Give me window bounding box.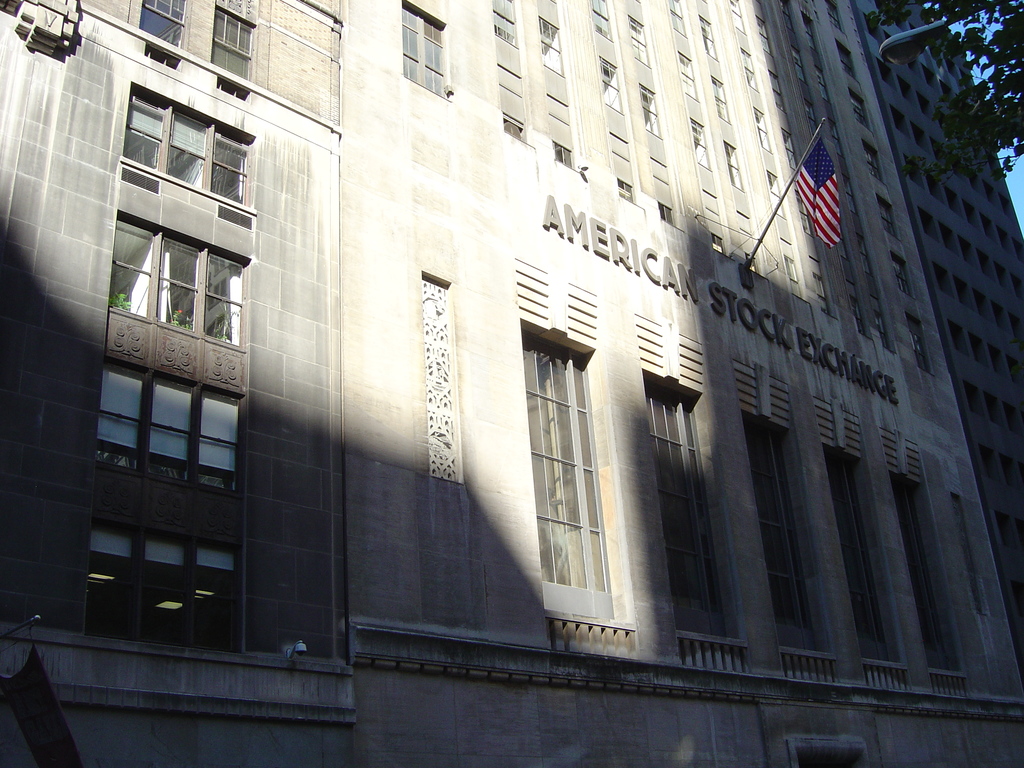
895,465,968,668.
